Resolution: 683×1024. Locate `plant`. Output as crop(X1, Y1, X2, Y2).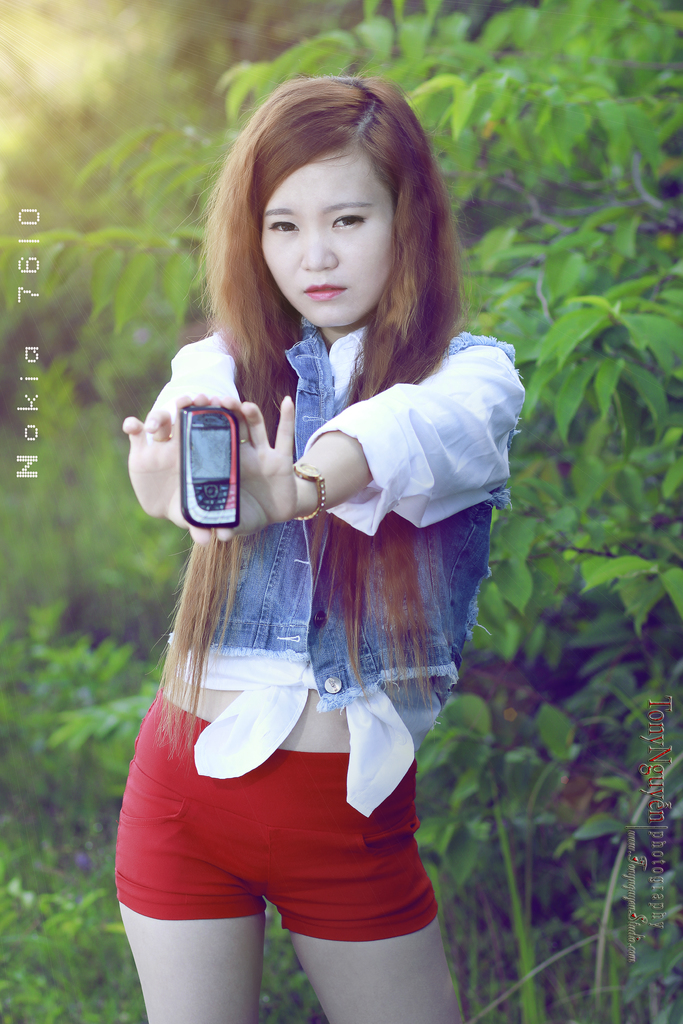
crop(0, 364, 176, 621).
